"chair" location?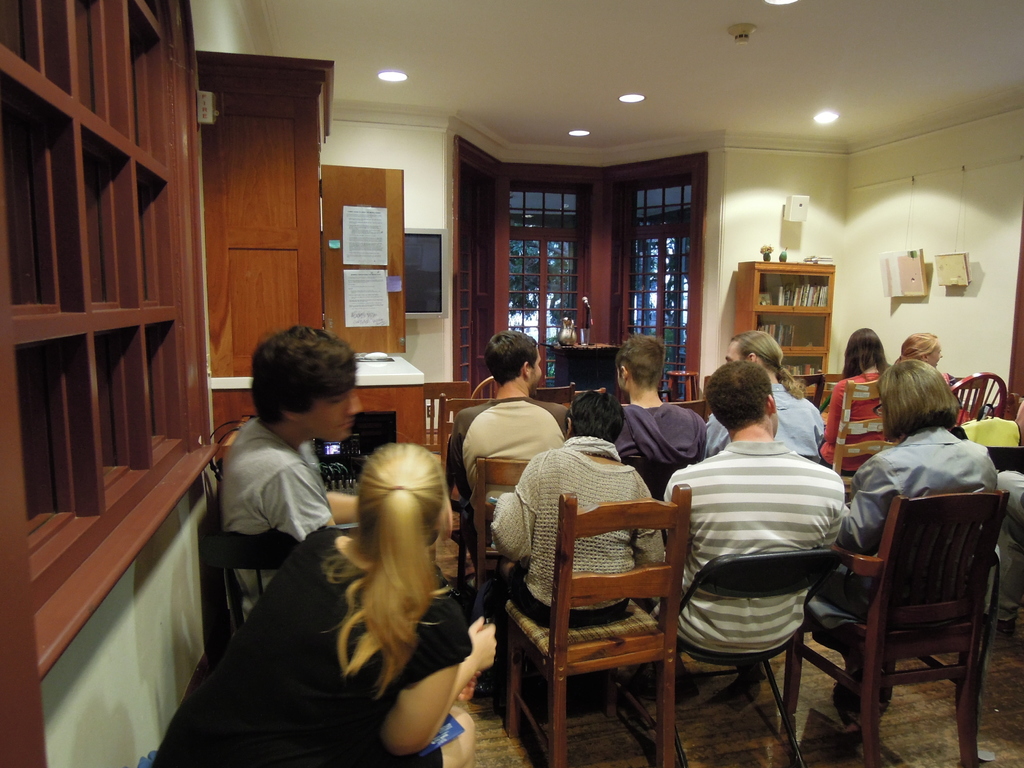
{"x1": 657, "y1": 376, "x2": 715, "y2": 427}
